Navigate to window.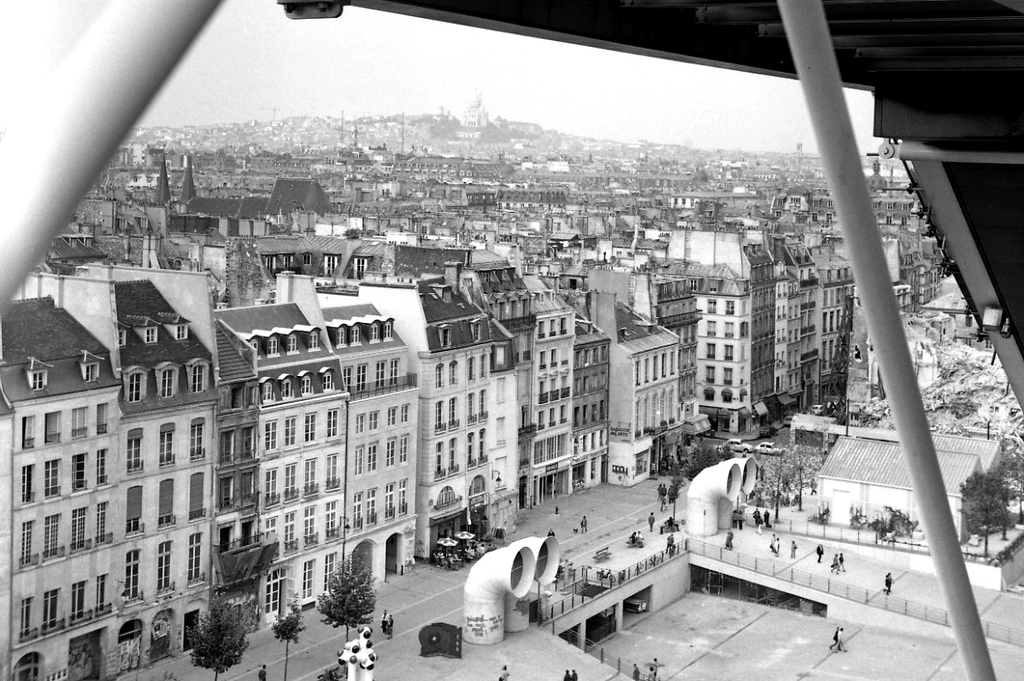
Navigation target: l=74, t=451, r=88, b=493.
